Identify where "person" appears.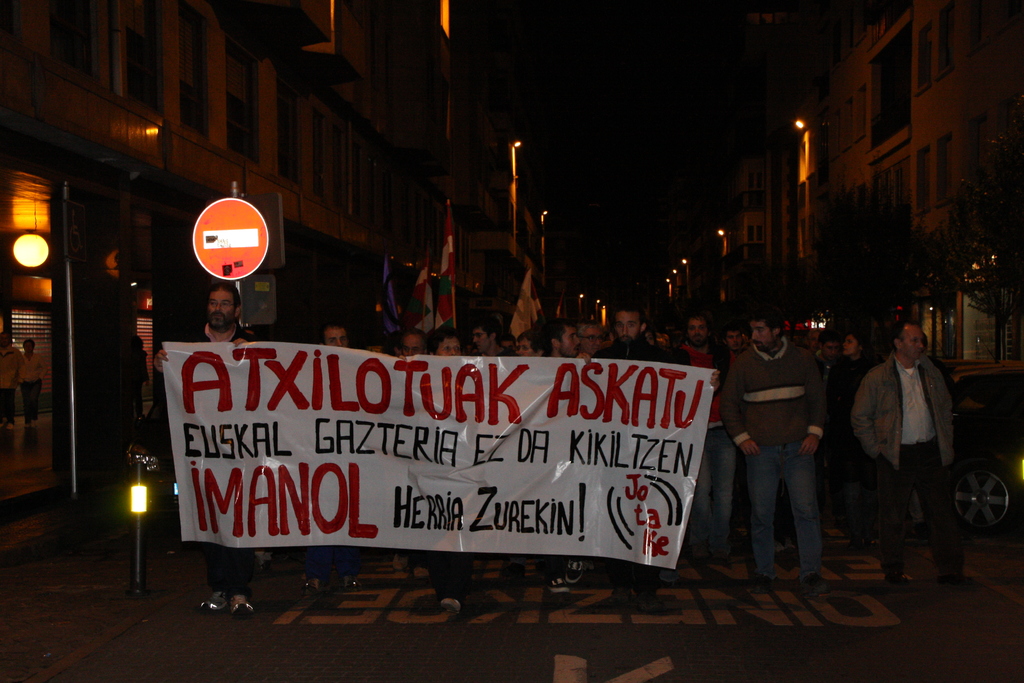
Appears at 582, 320, 609, 356.
